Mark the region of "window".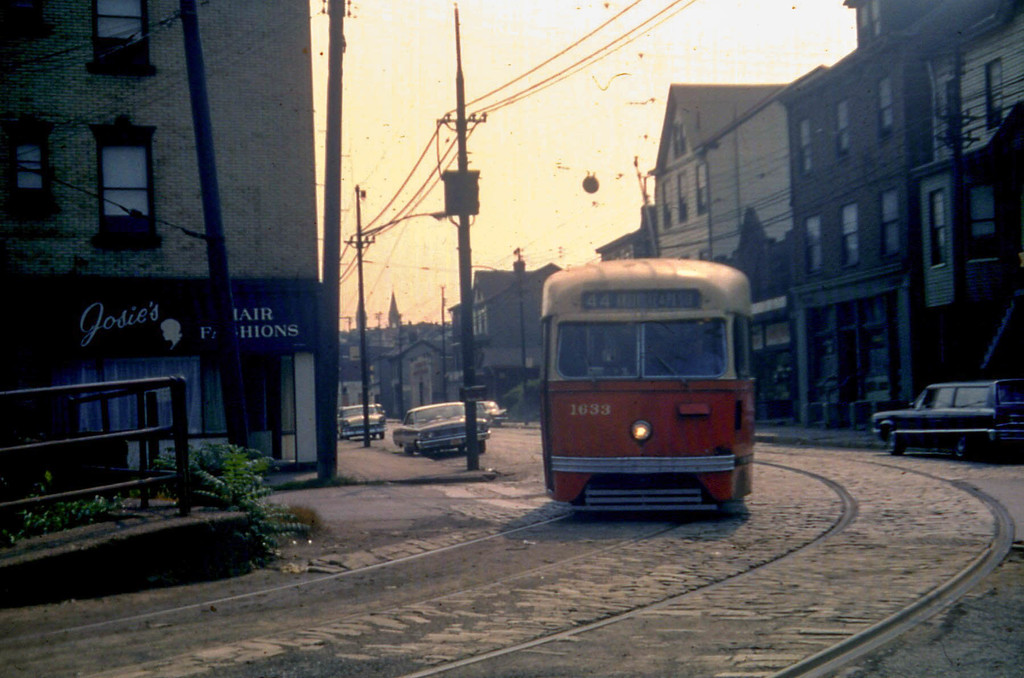
Region: 830/92/852/158.
